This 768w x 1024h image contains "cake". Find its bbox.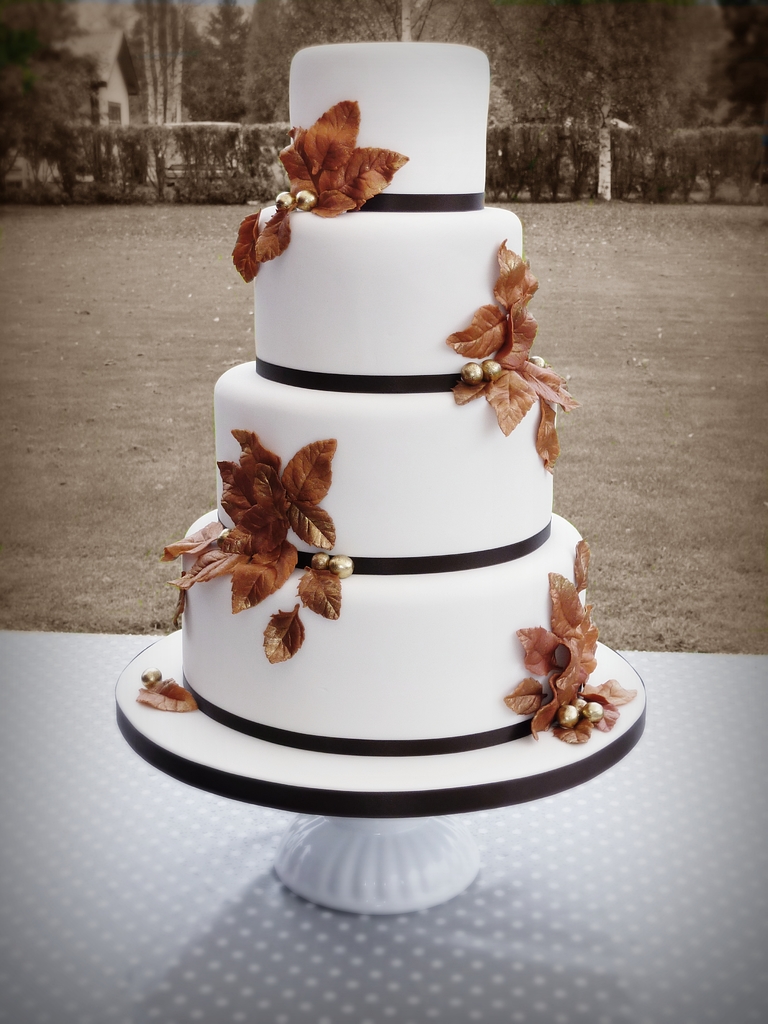
(133,37,637,753).
